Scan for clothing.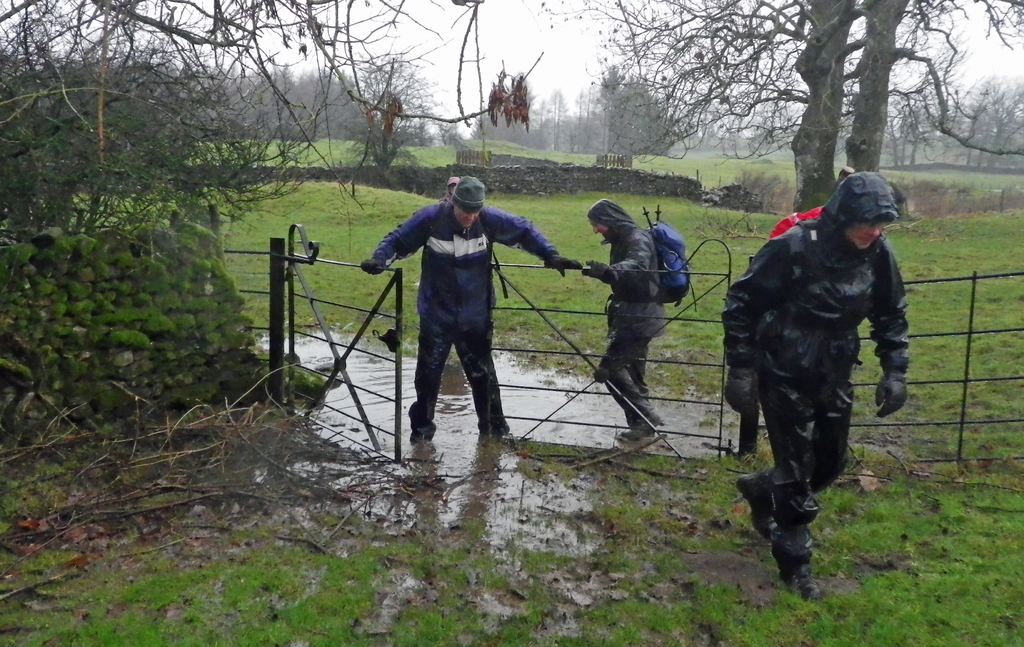
Scan result: locate(728, 170, 913, 573).
